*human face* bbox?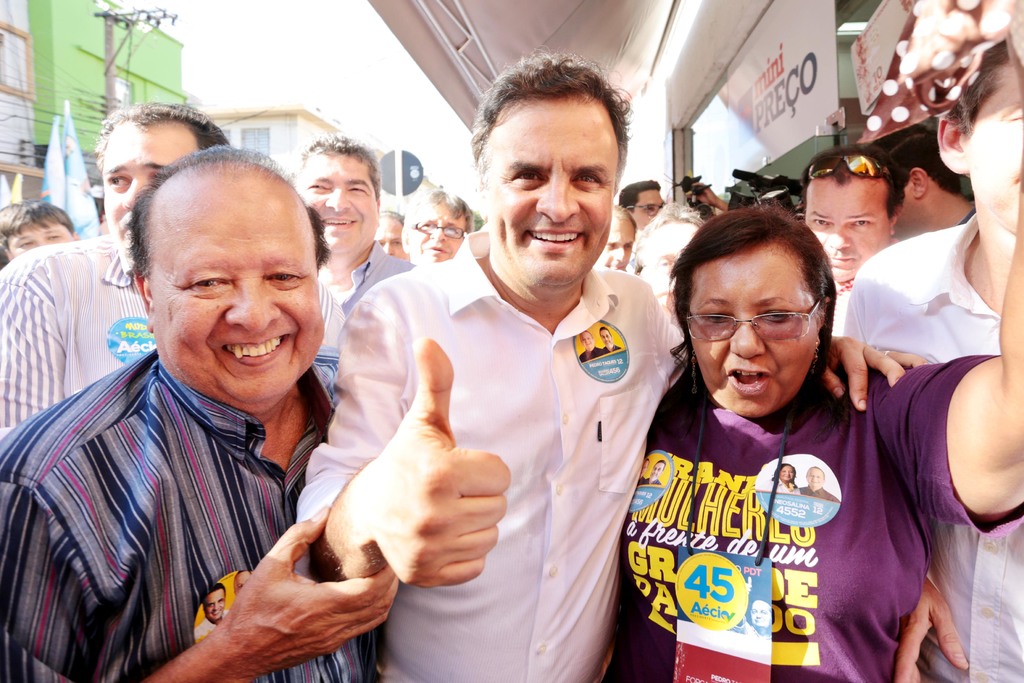
select_region(648, 461, 666, 479)
